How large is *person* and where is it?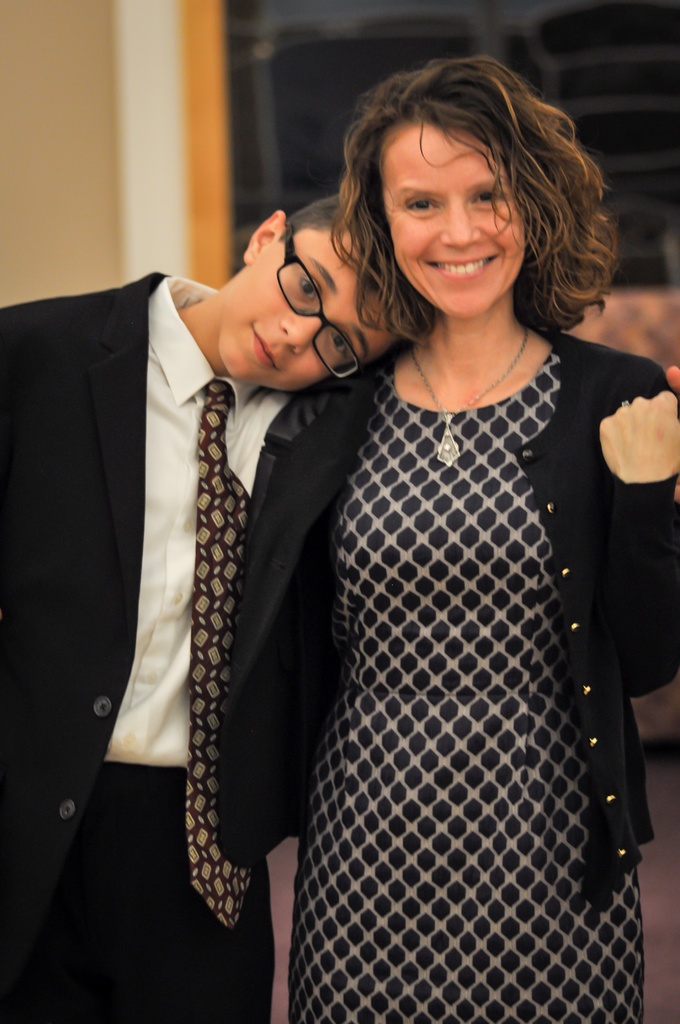
Bounding box: locate(0, 181, 422, 1023).
